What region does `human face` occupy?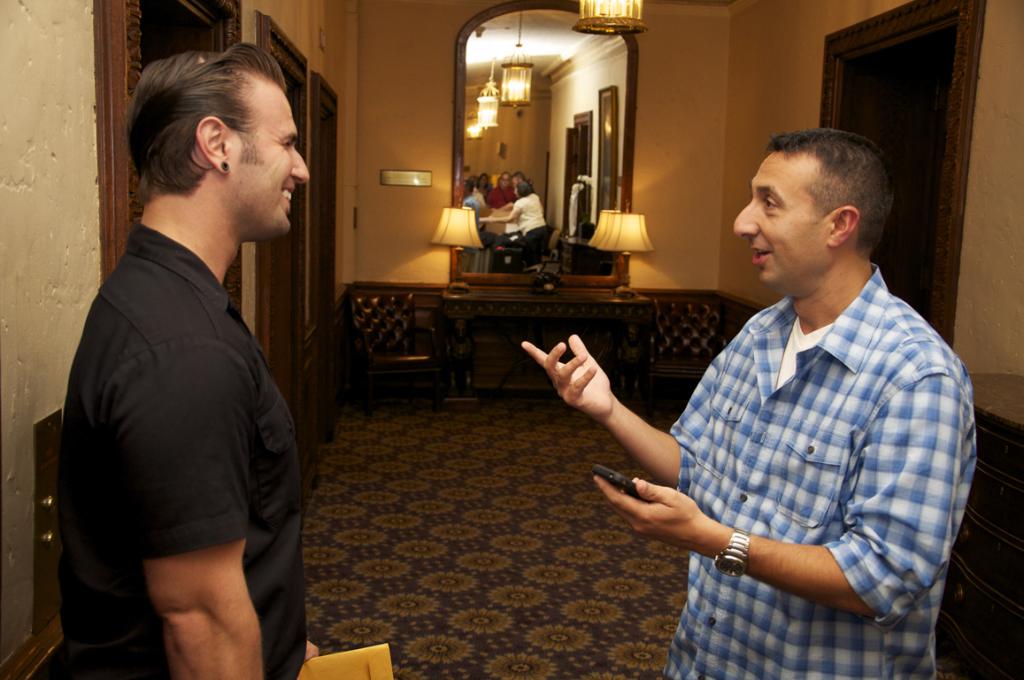
bbox=[243, 102, 311, 238].
